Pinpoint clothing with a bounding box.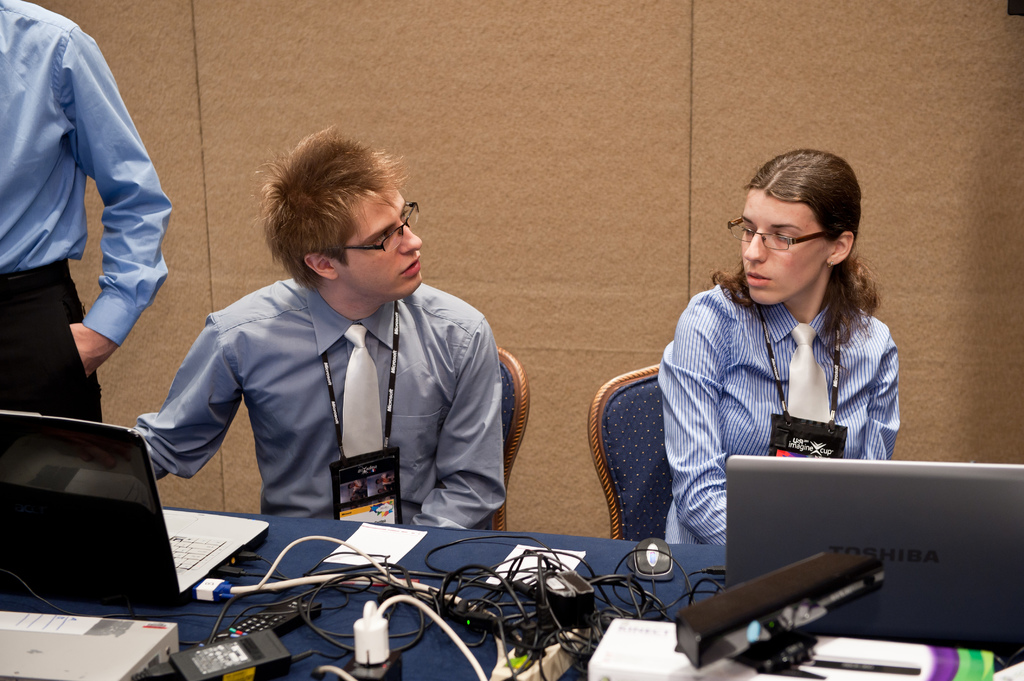
(0,0,171,420).
